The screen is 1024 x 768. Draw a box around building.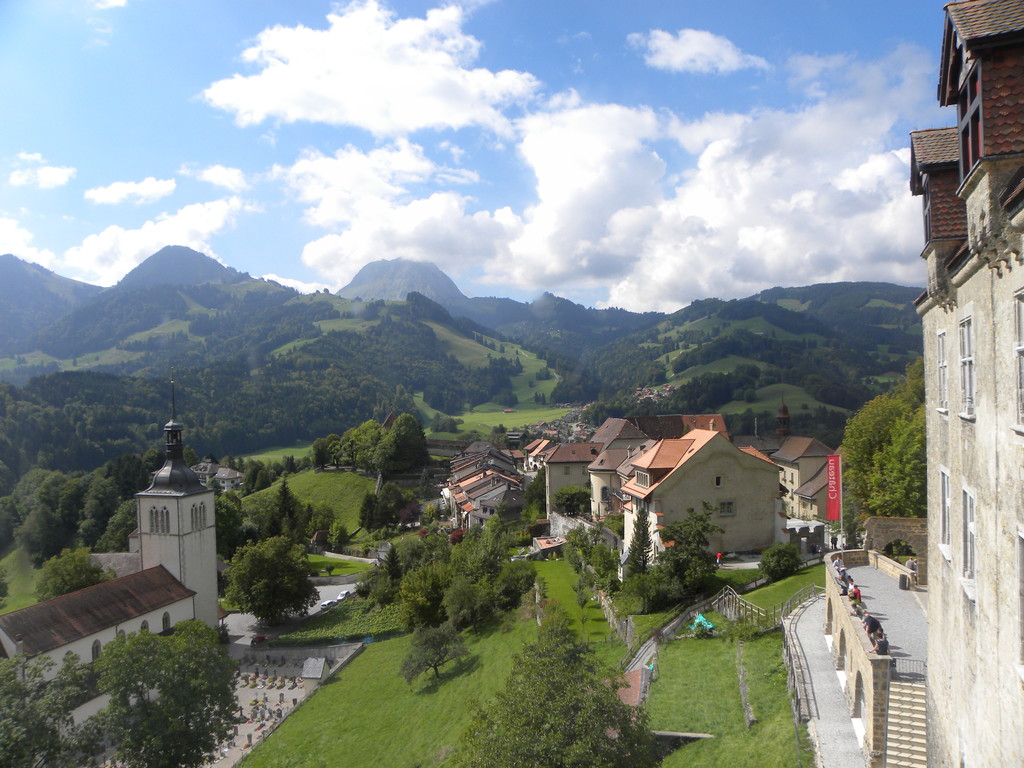
locate(0, 365, 218, 767).
